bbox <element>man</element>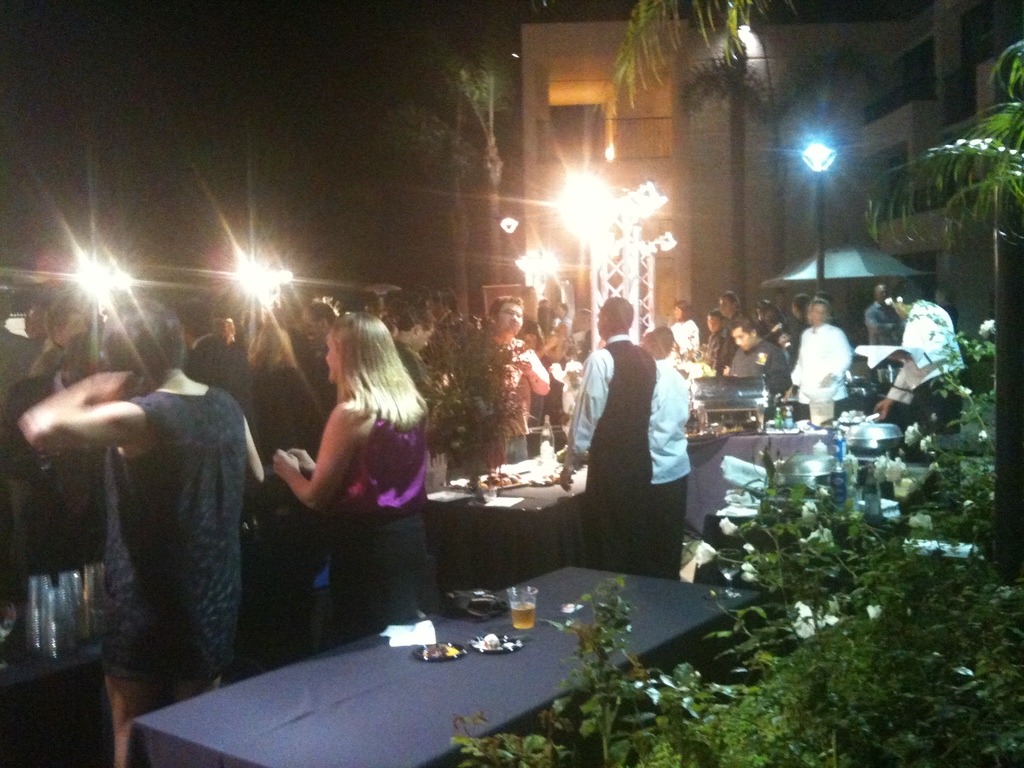
left=28, top=301, right=88, bottom=369
